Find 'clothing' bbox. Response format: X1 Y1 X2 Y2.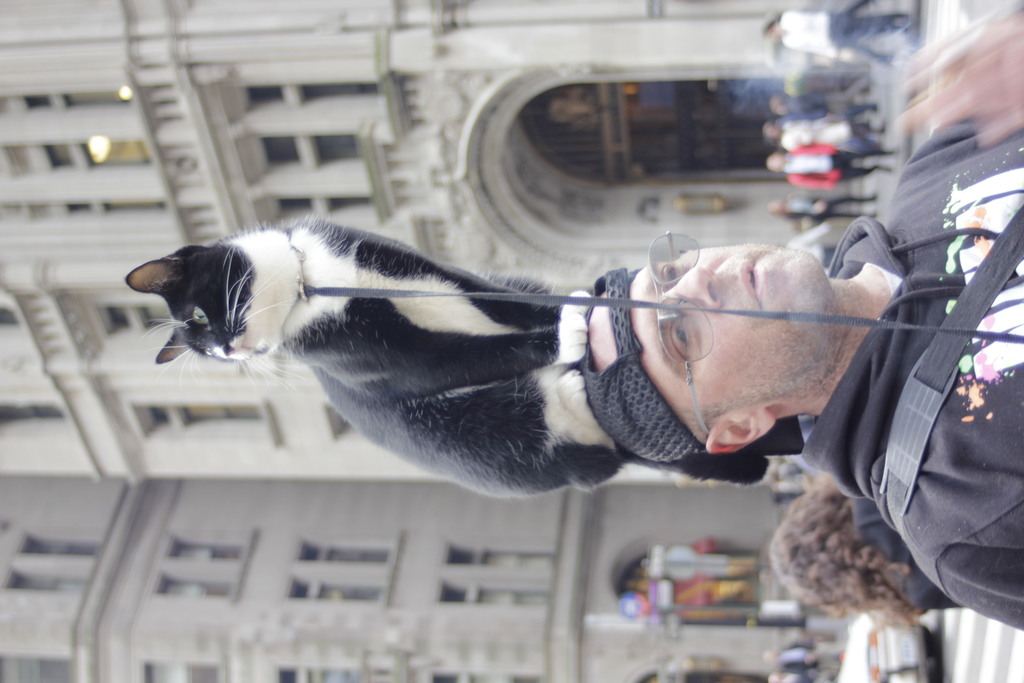
851 497 964 612.
